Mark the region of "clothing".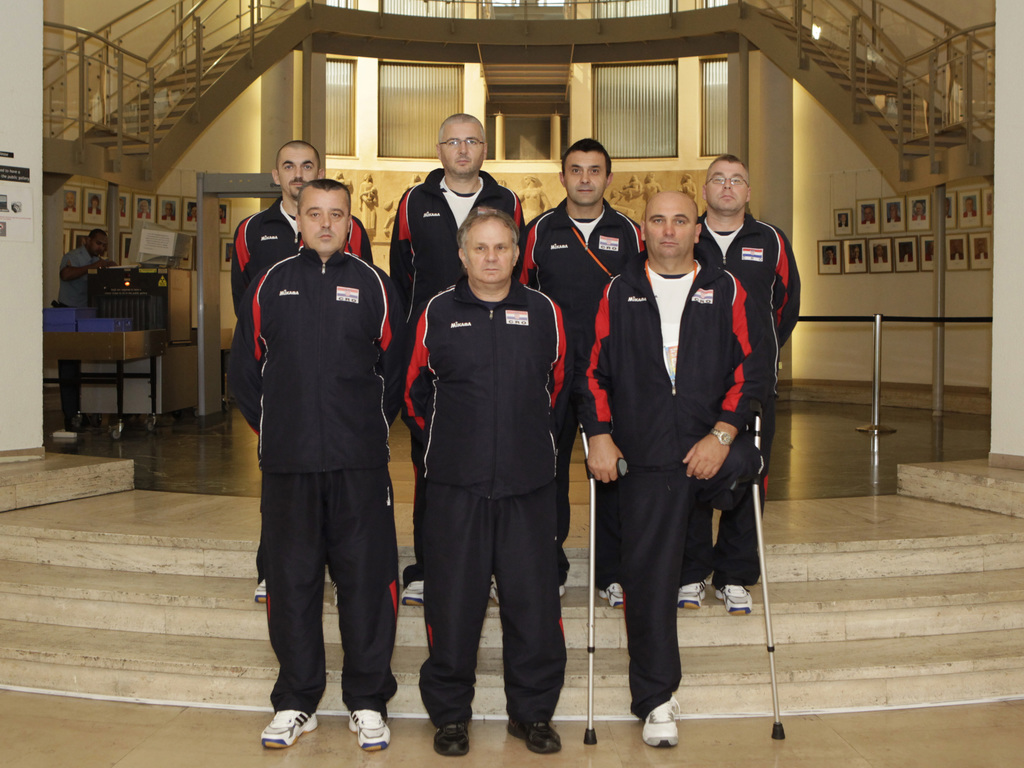
Region: rect(186, 215, 197, 222).
